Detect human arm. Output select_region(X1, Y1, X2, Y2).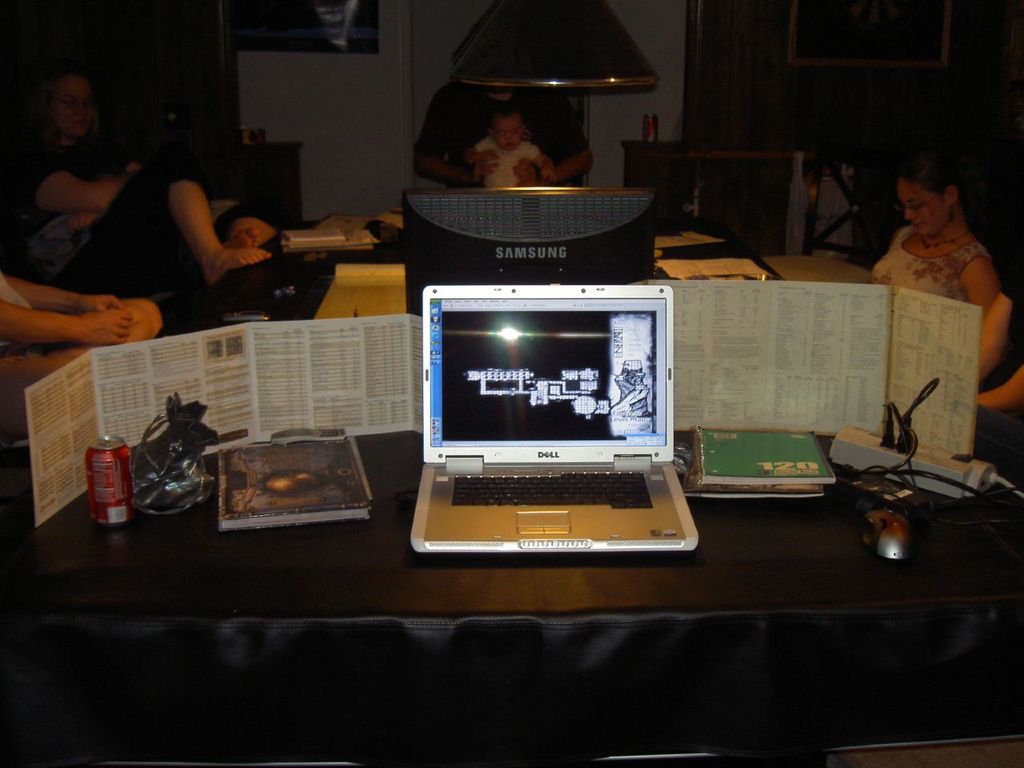
select_region(416, 88, 504, 186).
